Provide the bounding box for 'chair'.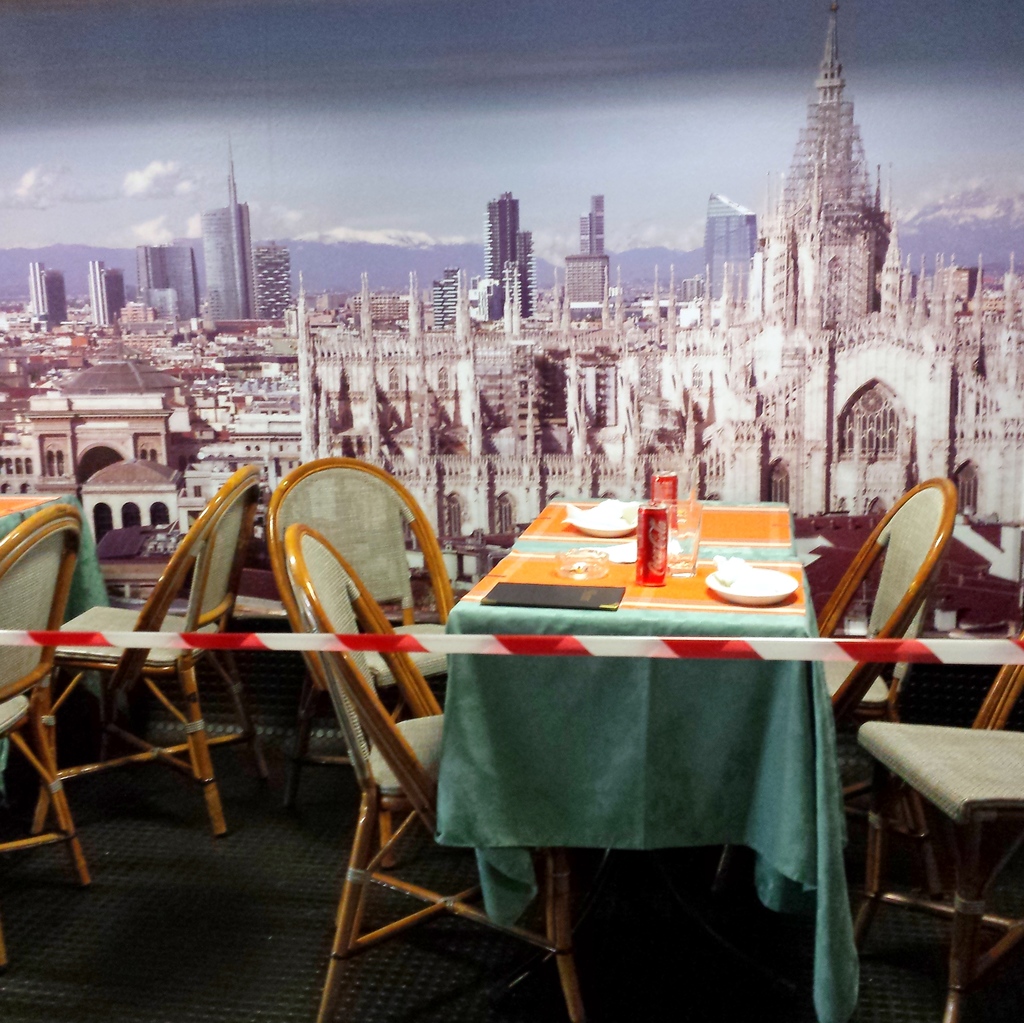
[x1=0, y1=499, x2=93, y2=885].
